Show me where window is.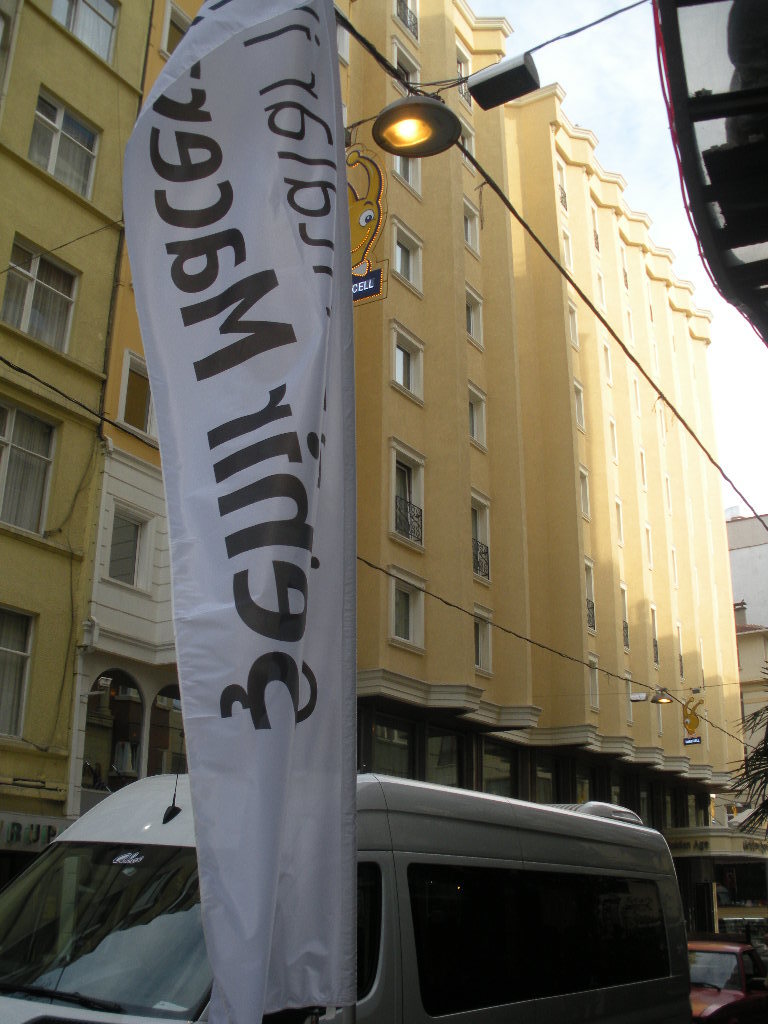
window is at (x1=387, y1=570, x2=428, y2=653).
